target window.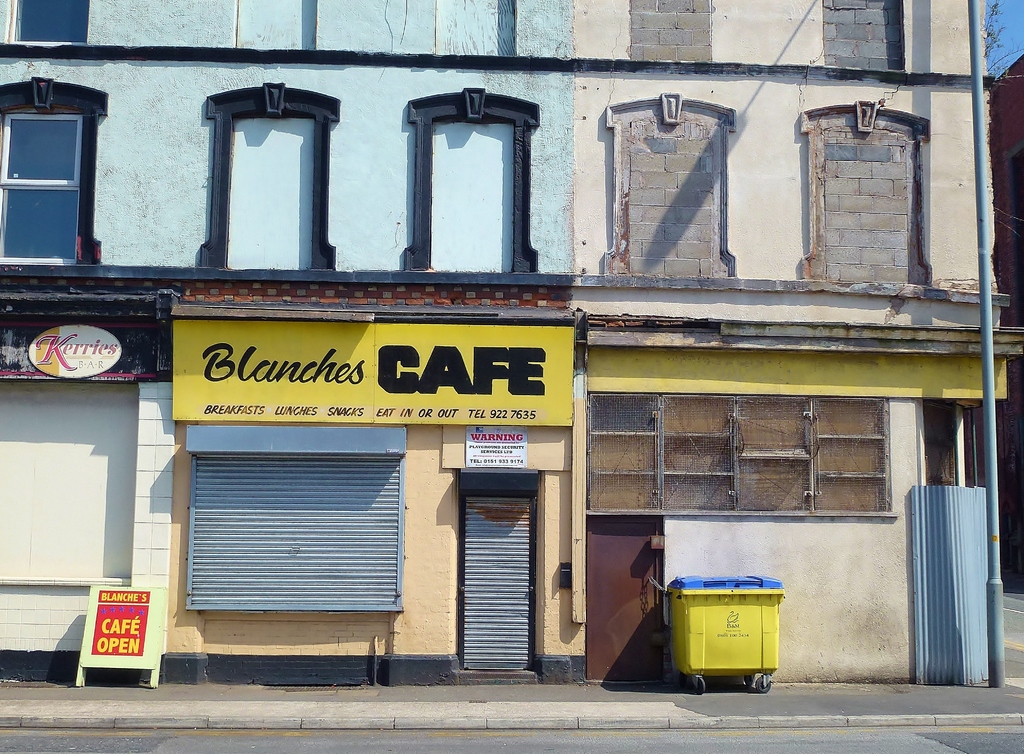
Target region: [15, 0, 89, 43].
